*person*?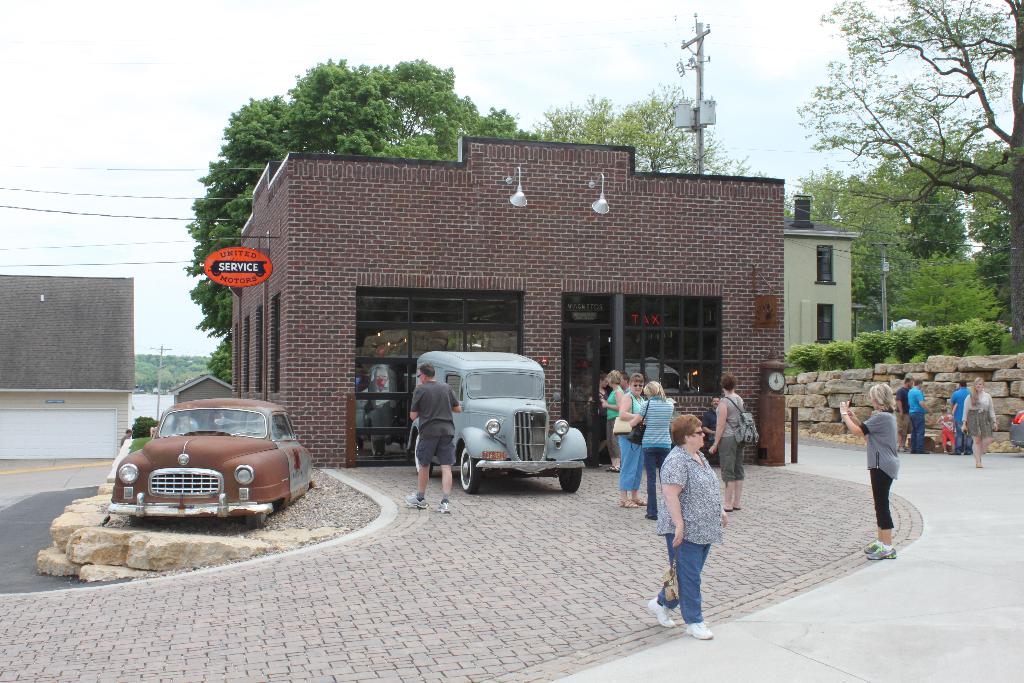
bbox=[957, 378, 1002, 466]
